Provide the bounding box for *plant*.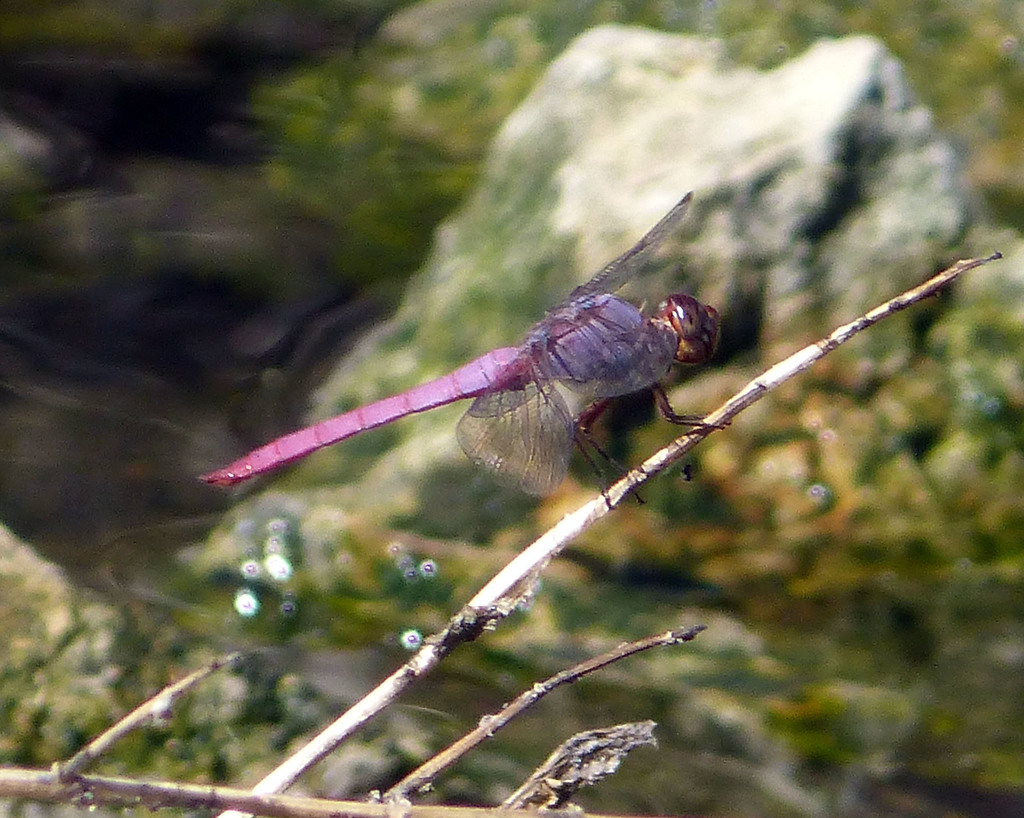
bbox=[0, 250, 1008, 817].
